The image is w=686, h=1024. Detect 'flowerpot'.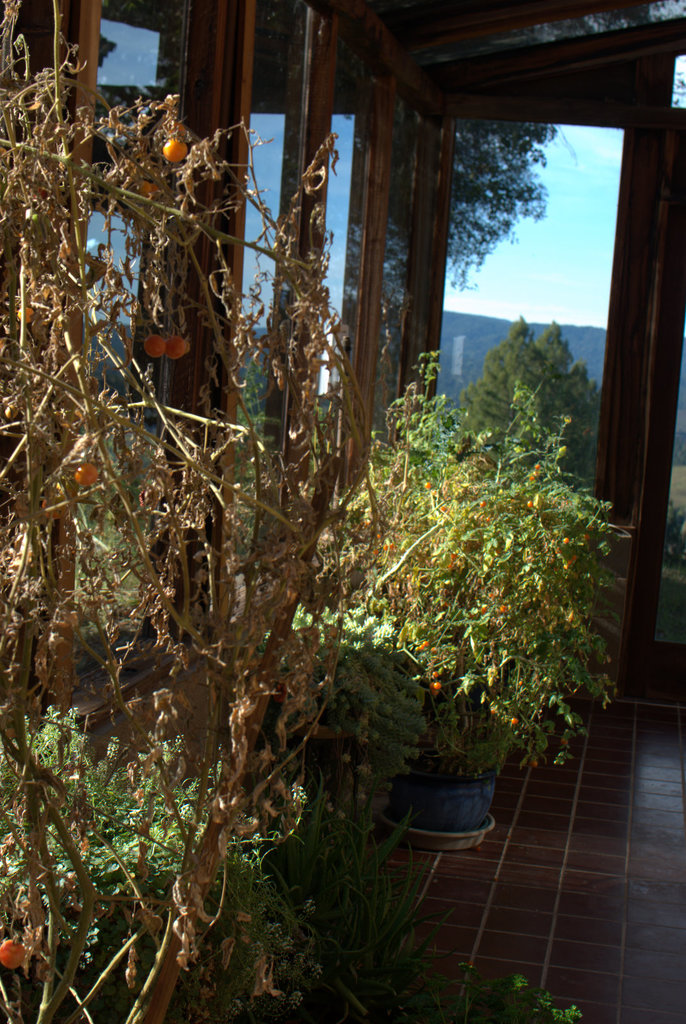
Detection: crop(397, 767, 512, 844).
